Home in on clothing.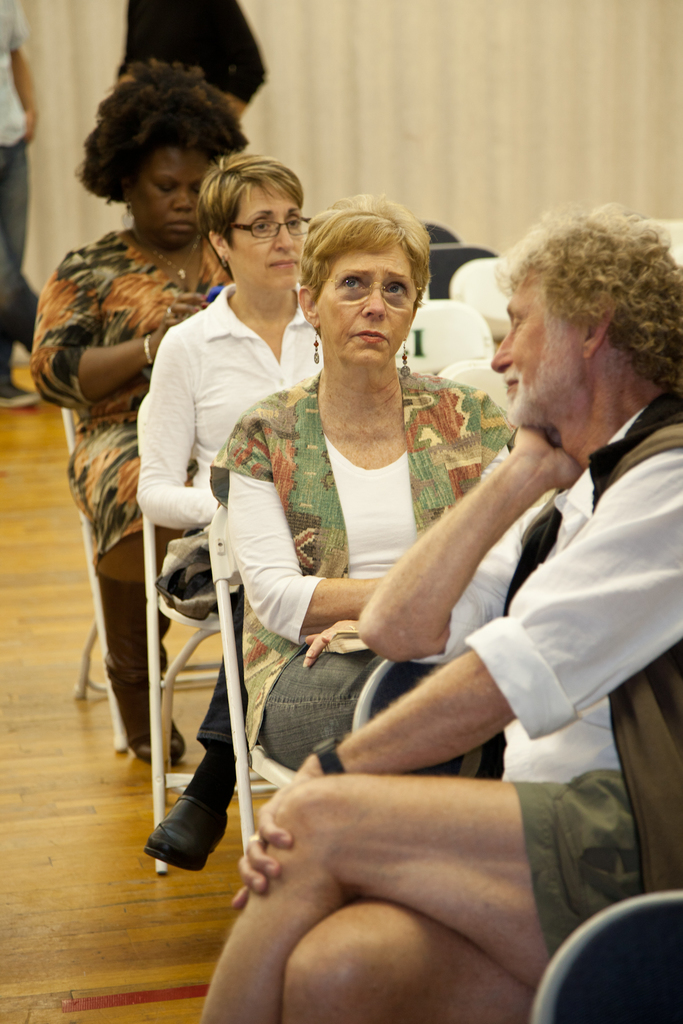
Homed in at 22 223 255 582.
